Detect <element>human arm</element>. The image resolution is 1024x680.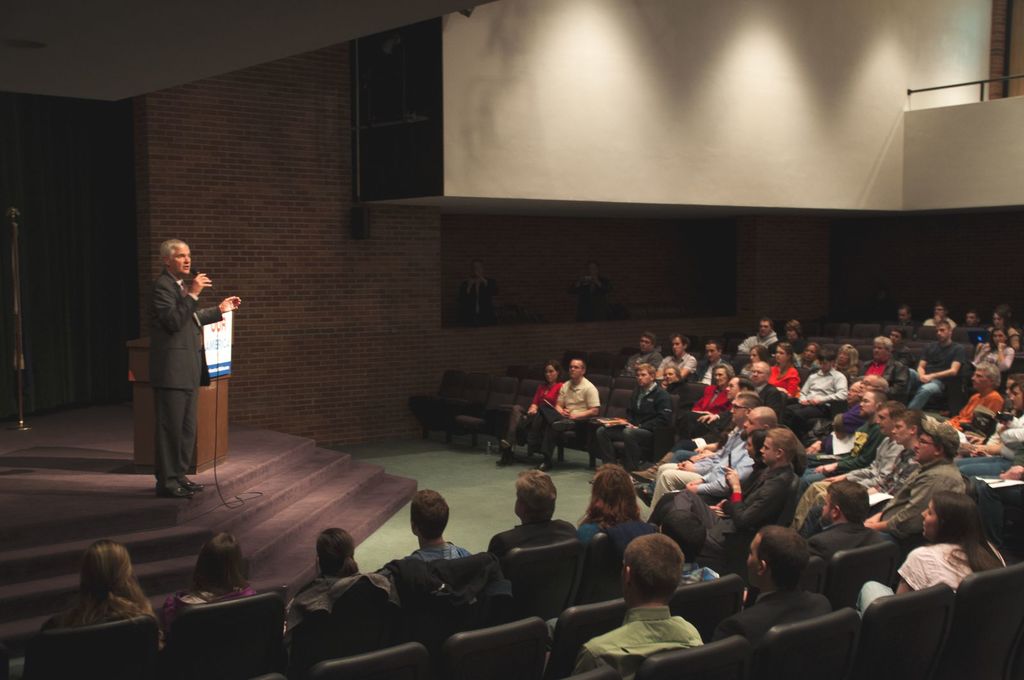
locate(673, 353, 702, 378).
